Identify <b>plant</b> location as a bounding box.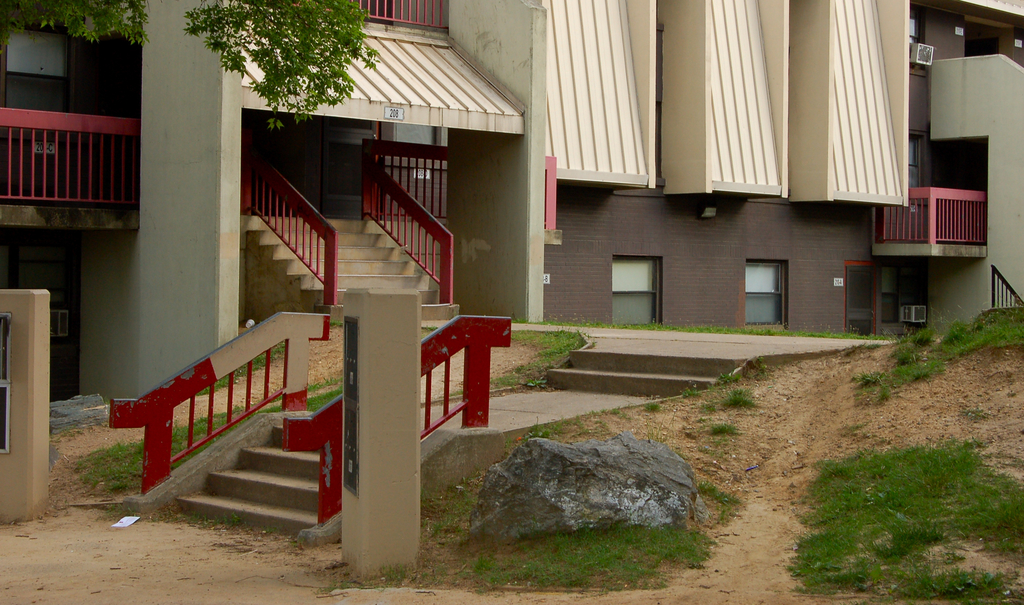
[316,560,466,594].
